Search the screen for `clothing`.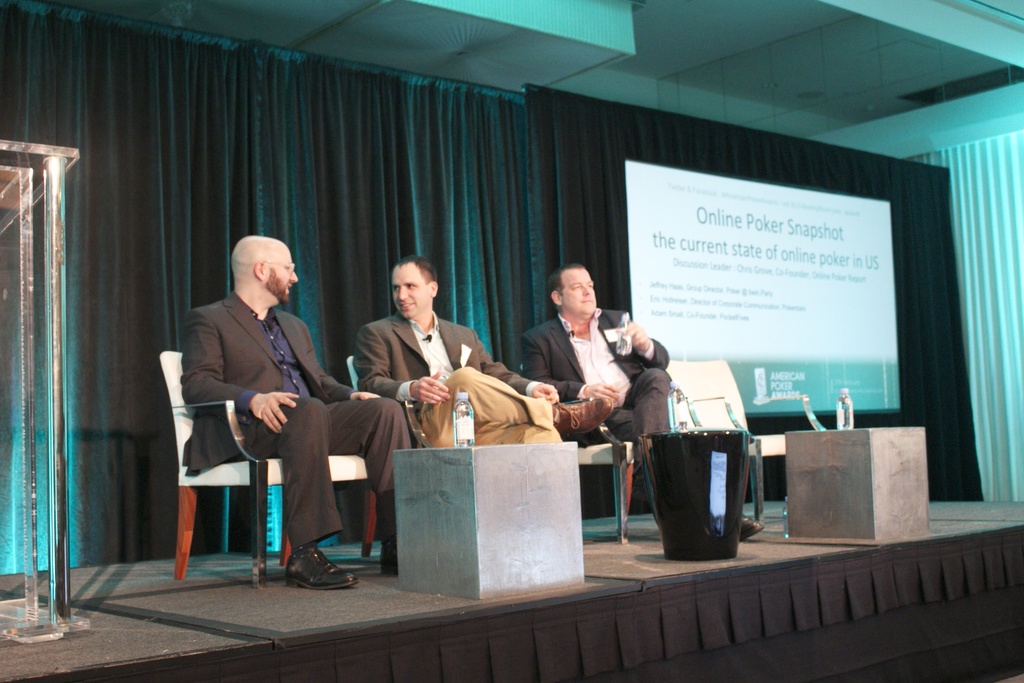
Found at 184,288,415,553.
